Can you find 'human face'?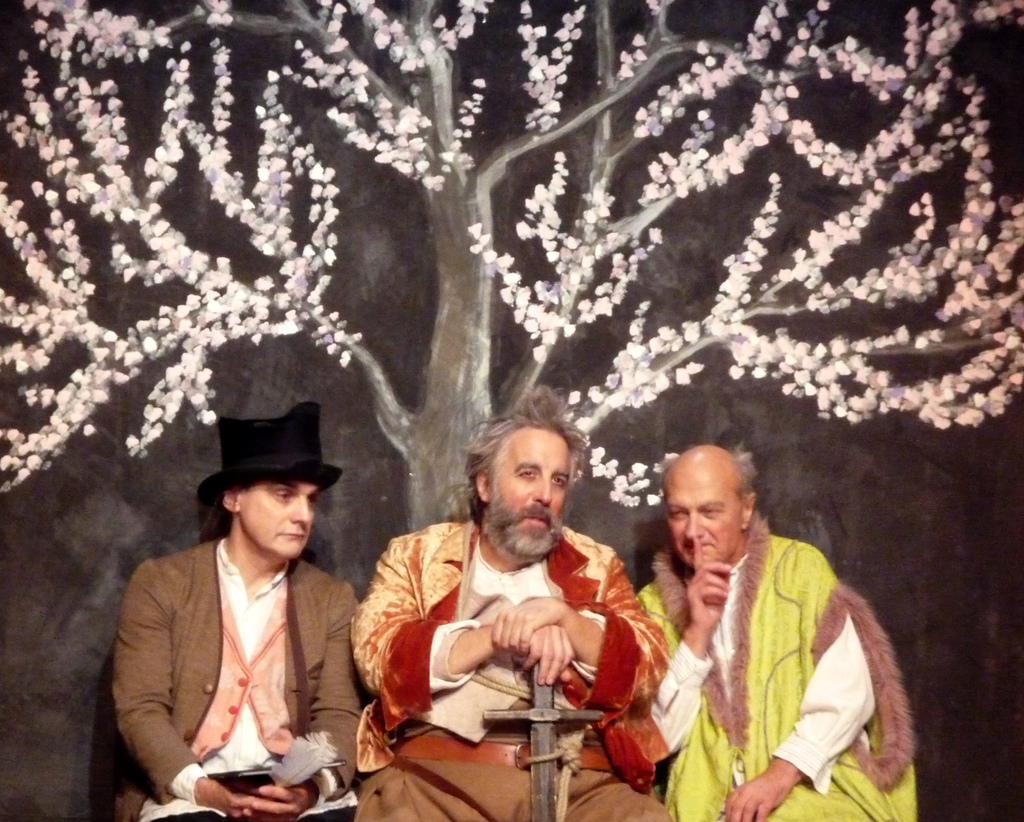
Yes, bounding box: locate(665, 468, 745, 560).
